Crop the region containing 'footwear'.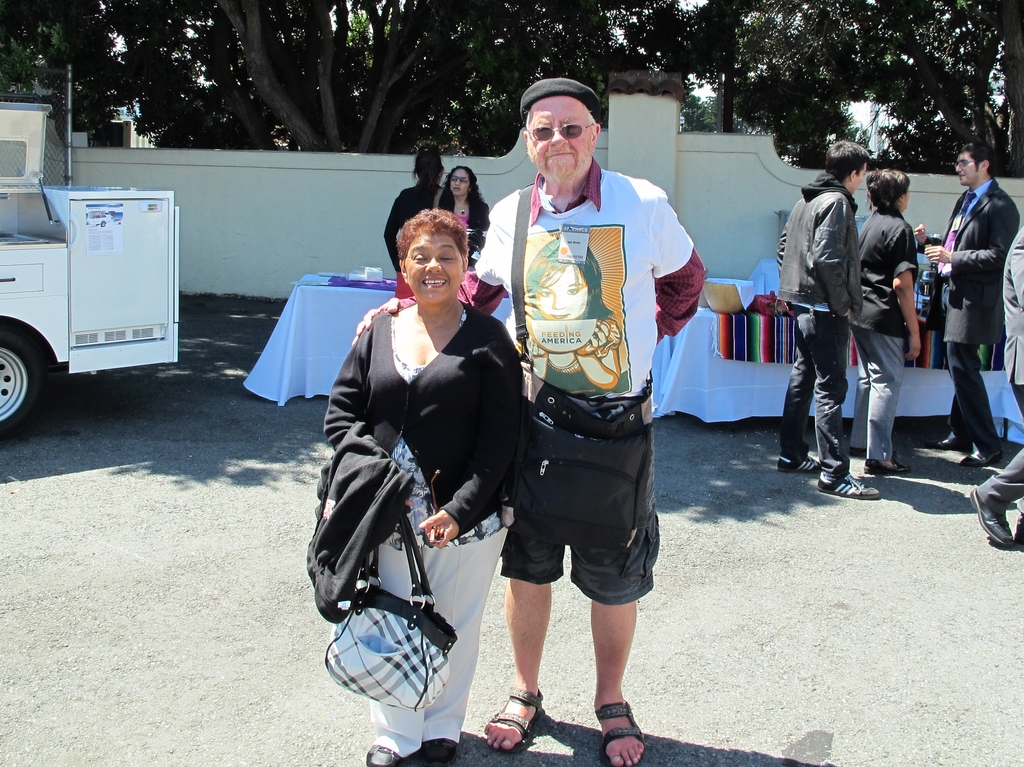
Crop region: (496,671,560,757).
